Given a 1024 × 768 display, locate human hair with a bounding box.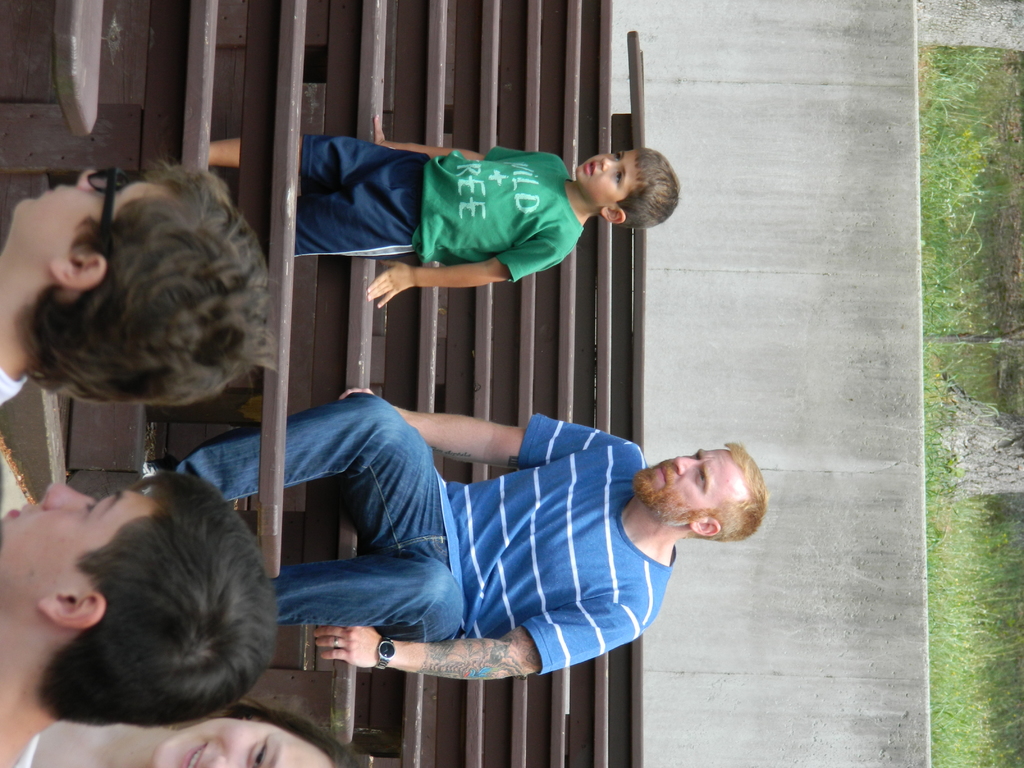
Located: <region>12, 481, 293, 759</region>.
